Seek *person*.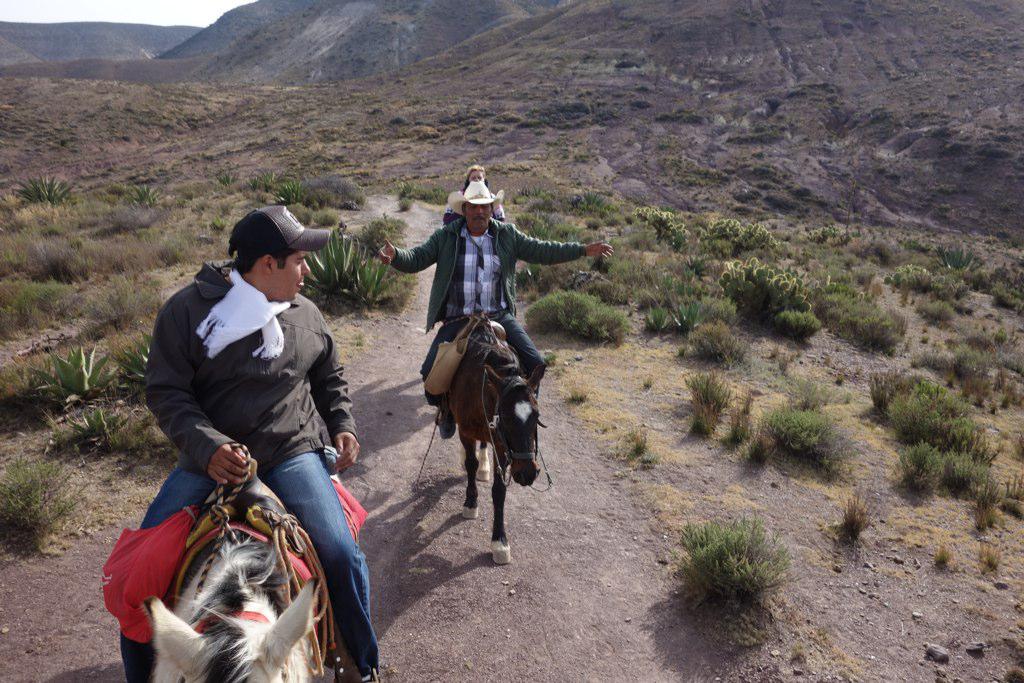
left=381, top=177, right=610, bottom=437.
